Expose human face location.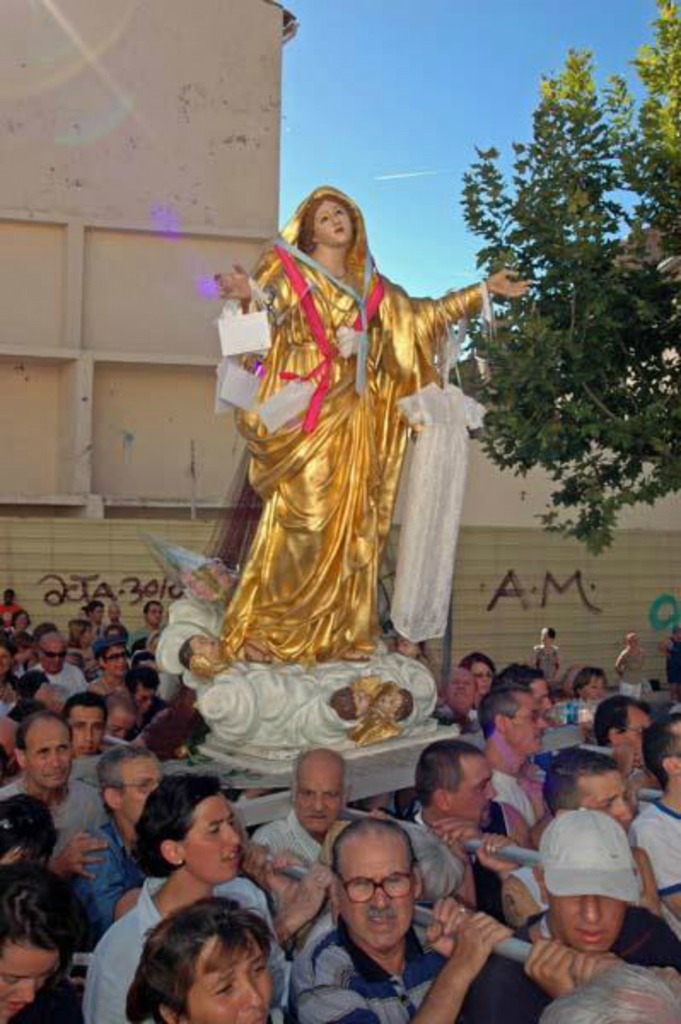
Exposed at 92/608/103/621.
